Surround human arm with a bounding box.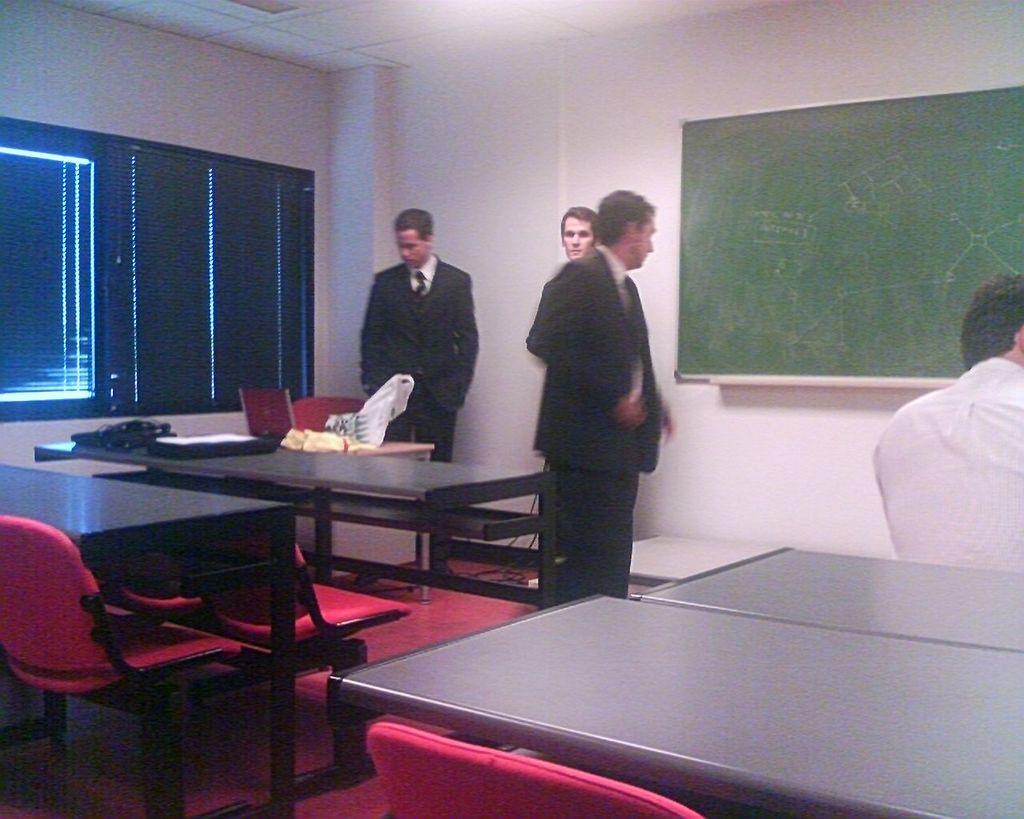
[x1=350, y1=277, x2=388, y2=398].
